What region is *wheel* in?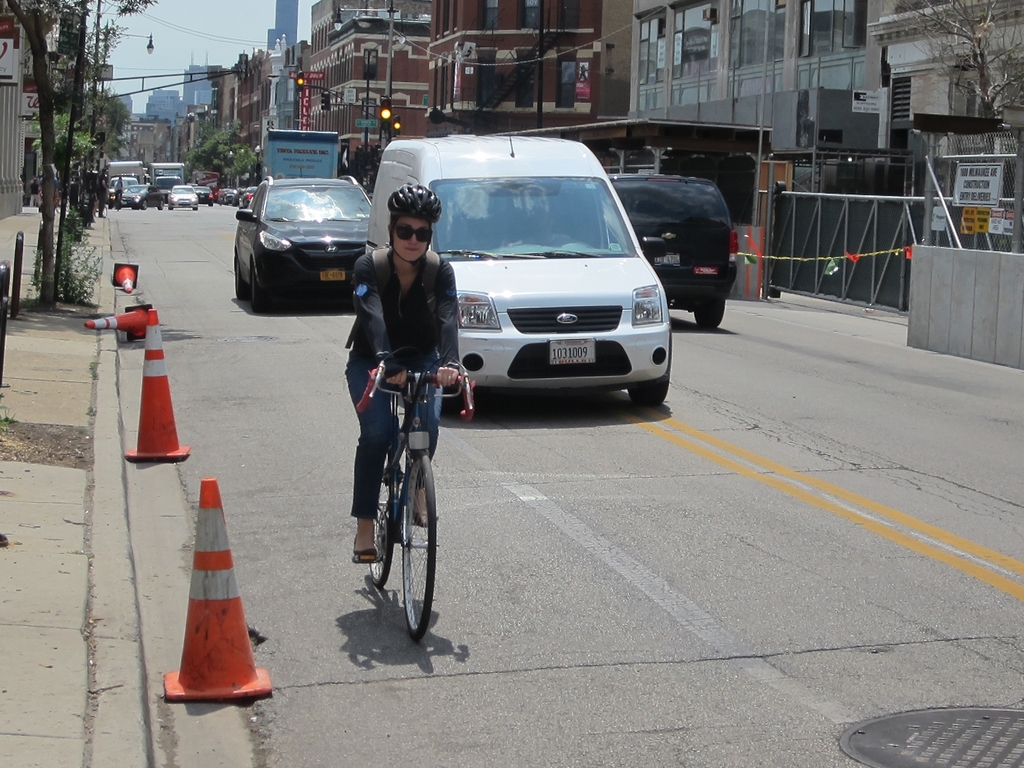
438 383 490 416.
